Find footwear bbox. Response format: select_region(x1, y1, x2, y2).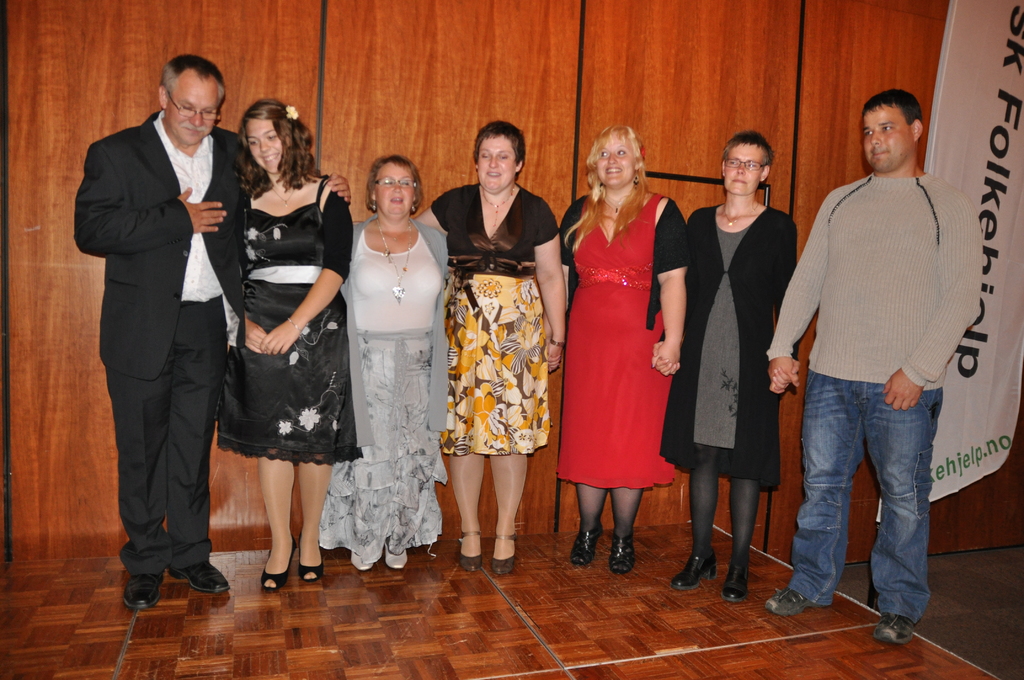
select_region(760, 590, 831, 617).
